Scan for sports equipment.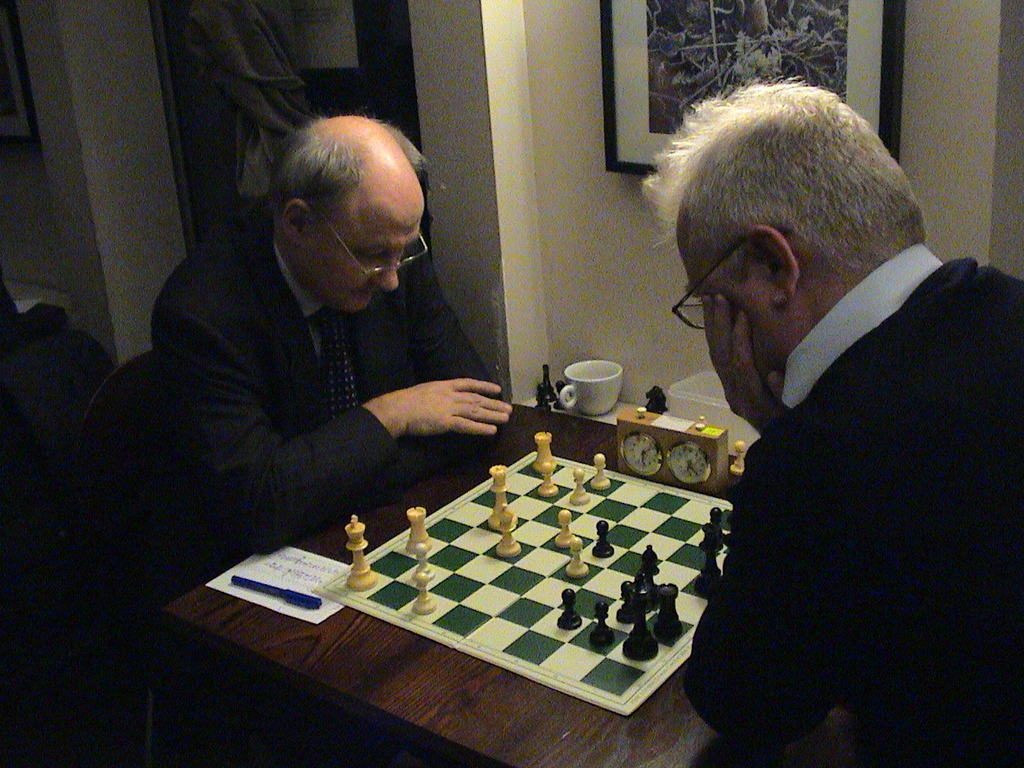
Scan result: BBox(313, 445, 734, 714).
